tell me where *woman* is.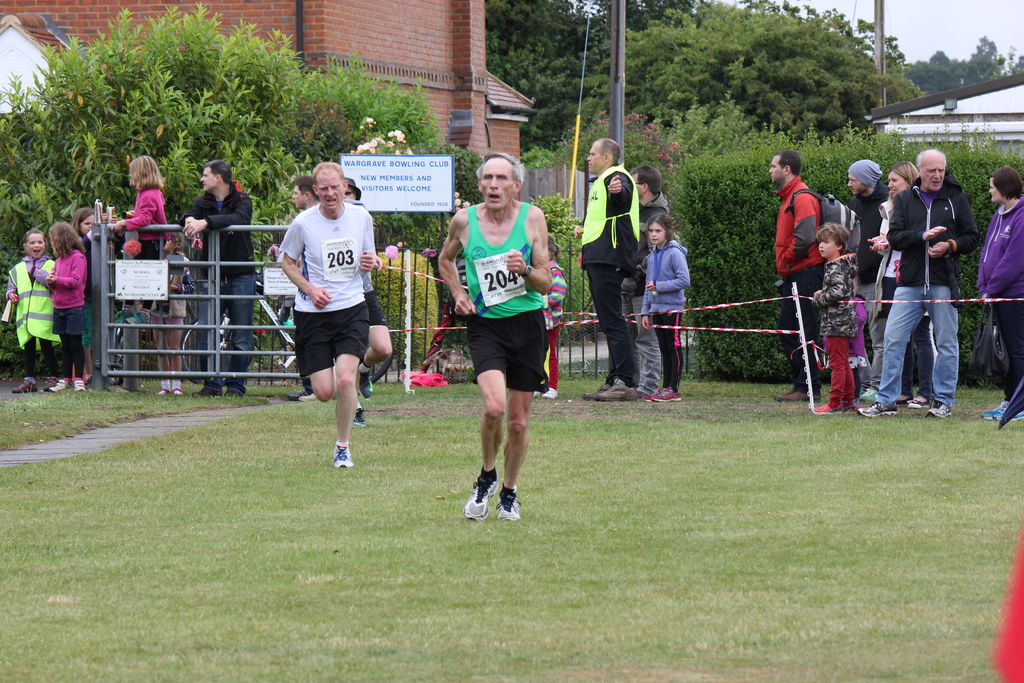
*woman* is at bbox=[431, 161, 563, 523].
